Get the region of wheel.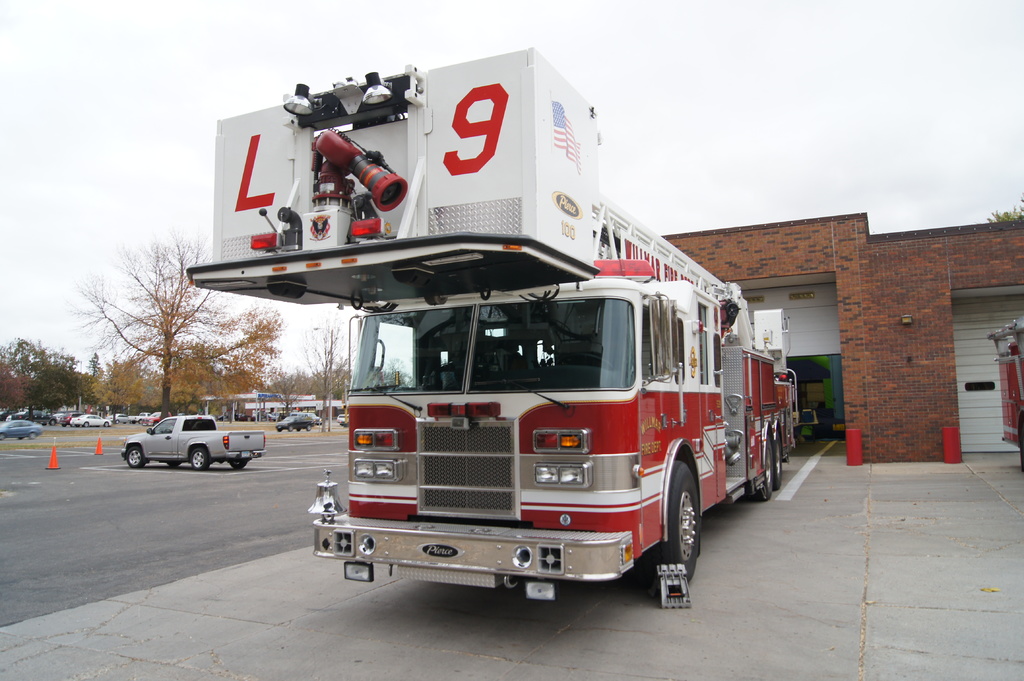
pyautogui.locateOnScreen(190, 448, 209, 470).
